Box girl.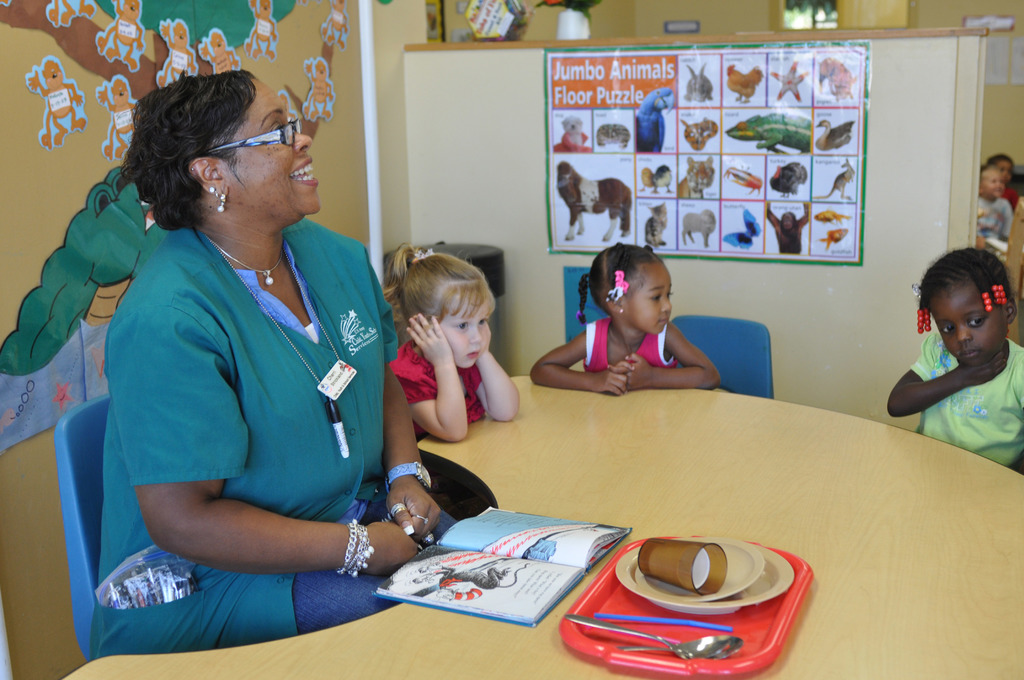
crop(886, 249, 1023, 474).
